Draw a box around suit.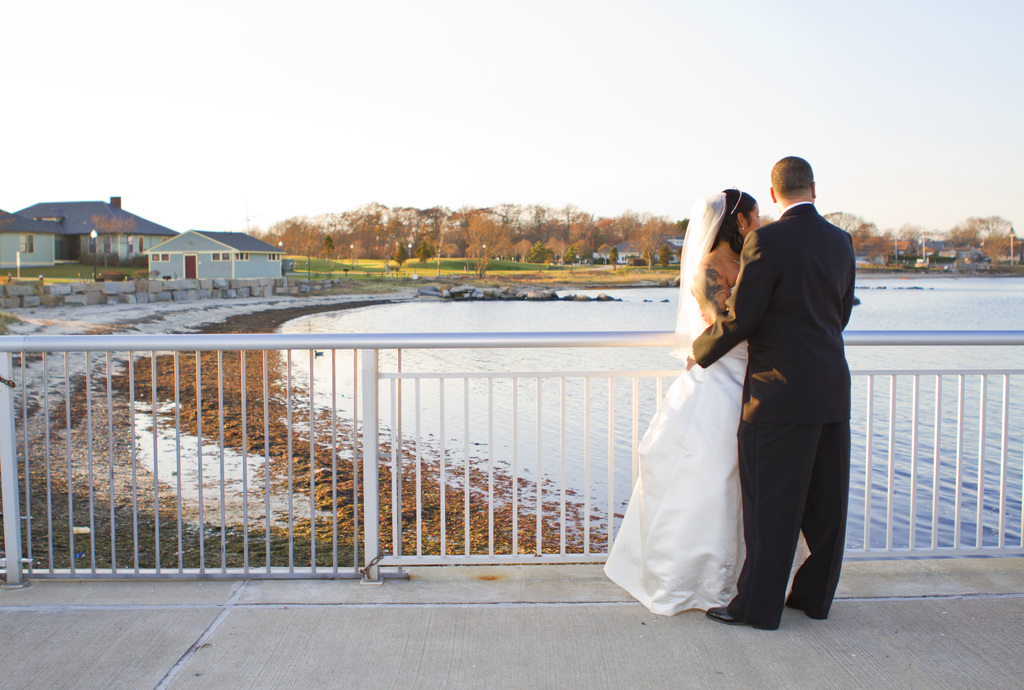
709,145,862,658.
